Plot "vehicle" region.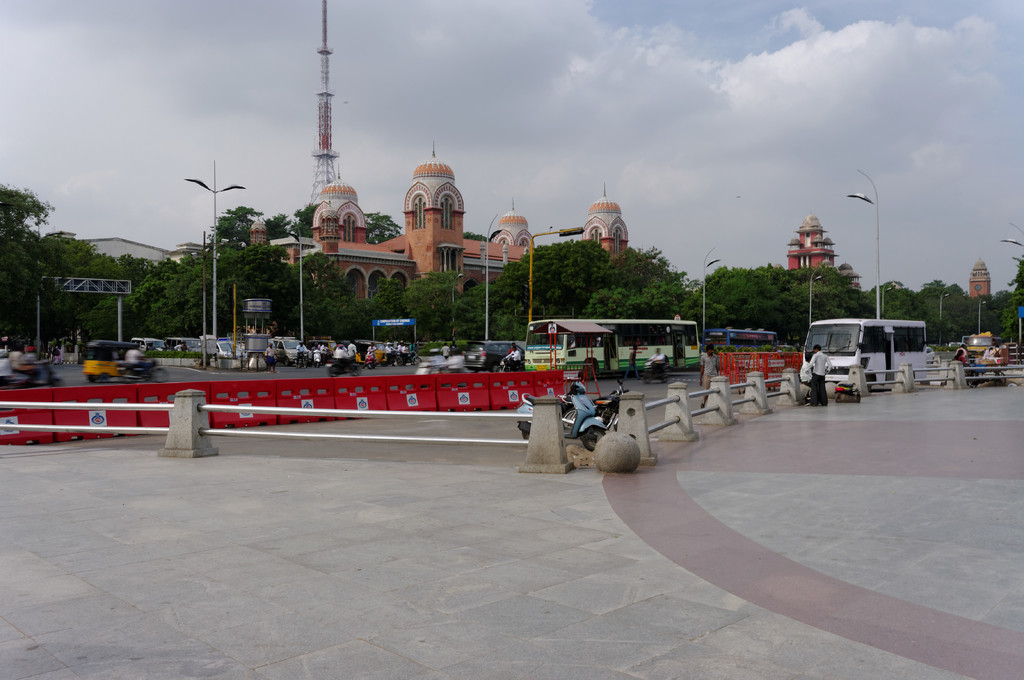
Plotted at BBox(496, 354, 531, 370).
